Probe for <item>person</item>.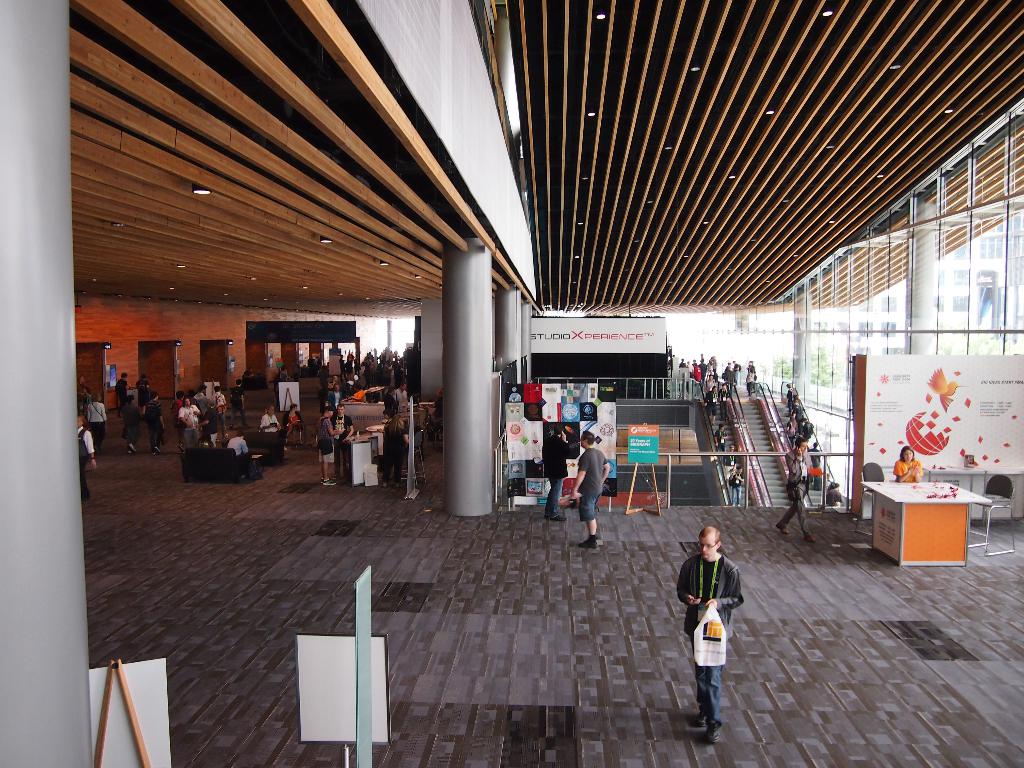
Probe result: bbox=(685, 359, 696, 372).
